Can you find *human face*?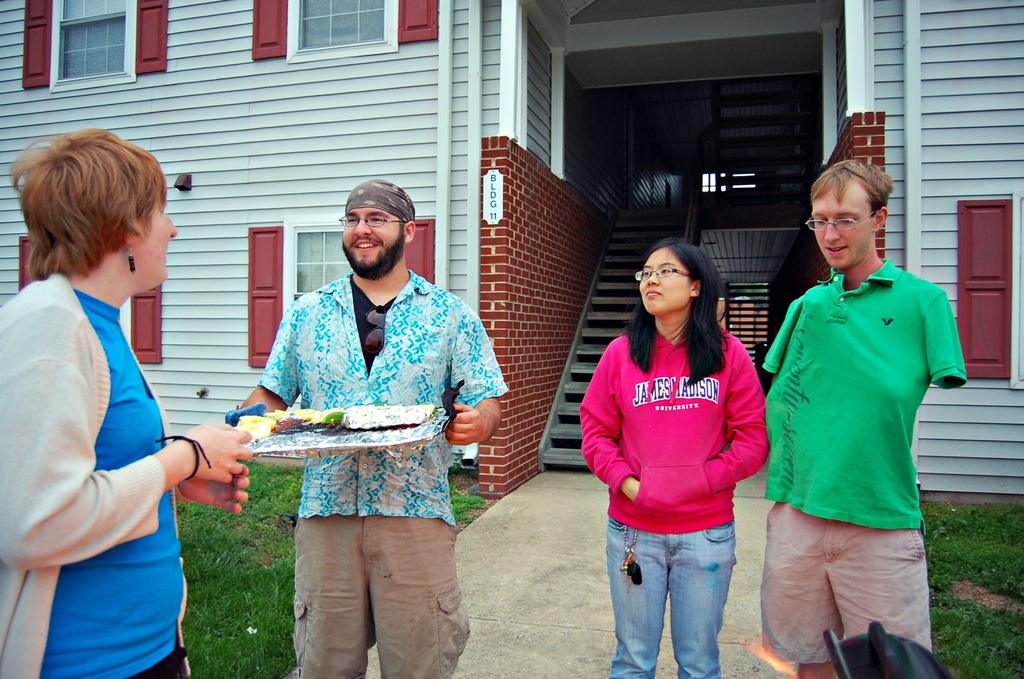
Yes, bounding box: (left=341, top=209, right=401, bottom=268).
